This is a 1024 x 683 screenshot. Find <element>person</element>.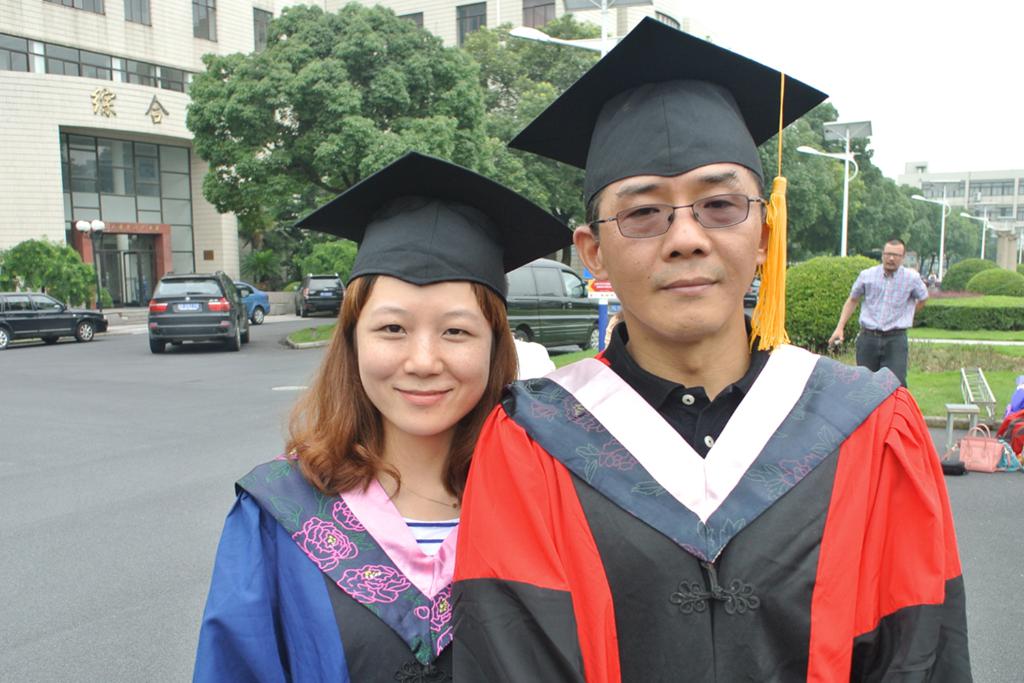
Bounding box: pyautogui.locateOnScreen(194, 151, 573, 682).
